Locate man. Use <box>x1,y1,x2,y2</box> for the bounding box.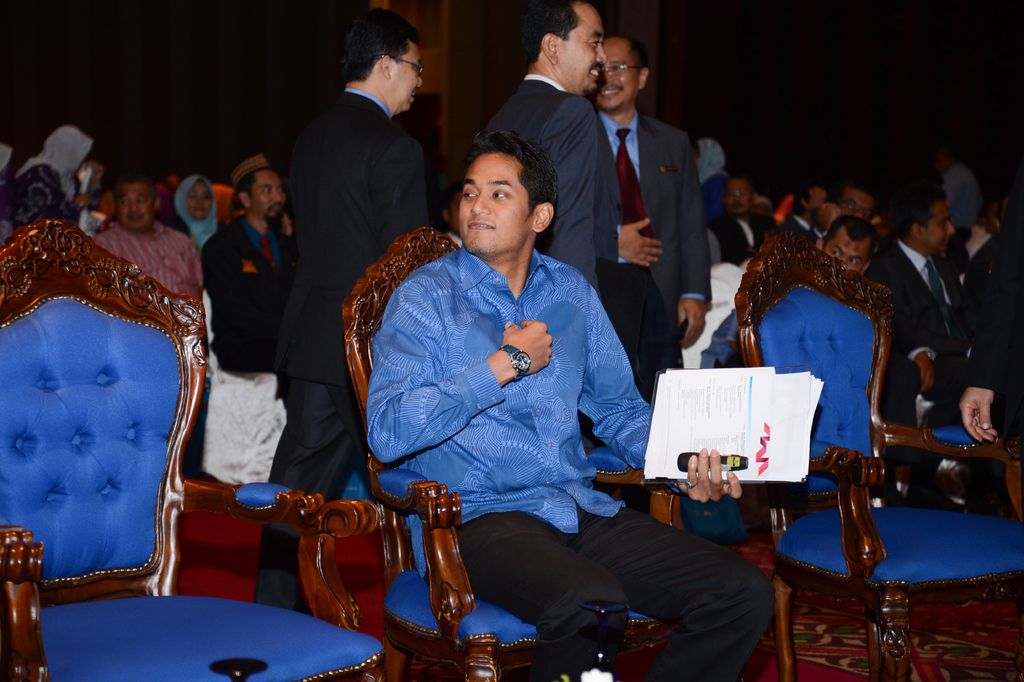
<box>713,174,782,269</box>.
